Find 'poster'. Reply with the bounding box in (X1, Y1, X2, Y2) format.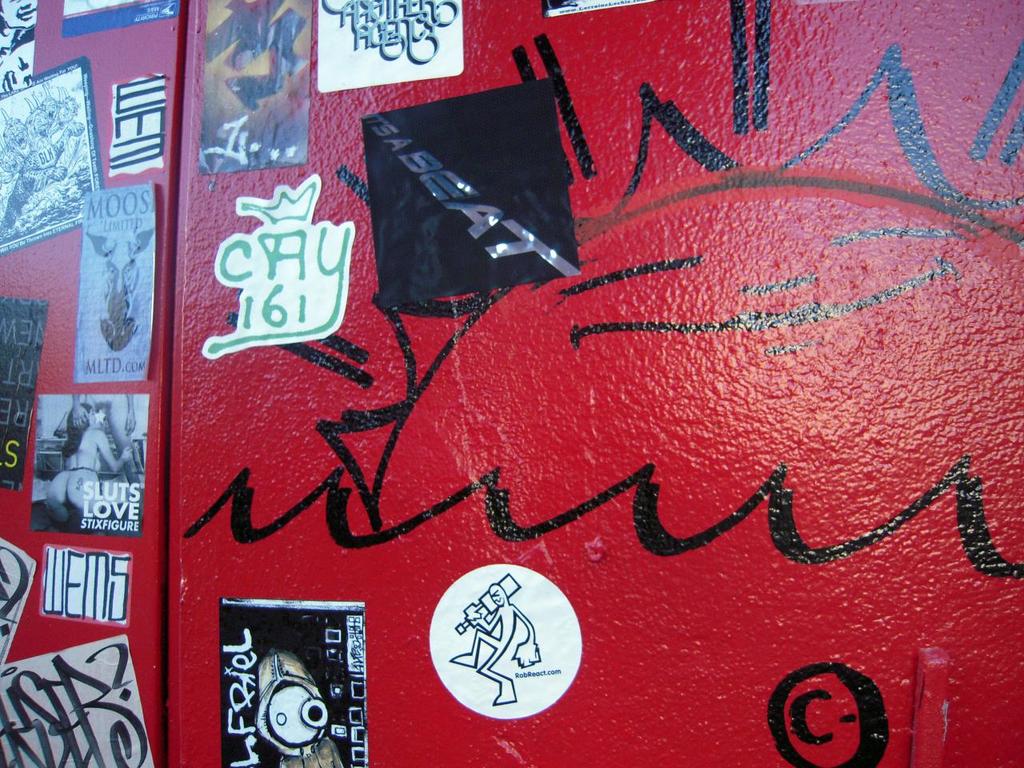
(1, 0, 43, 94).
